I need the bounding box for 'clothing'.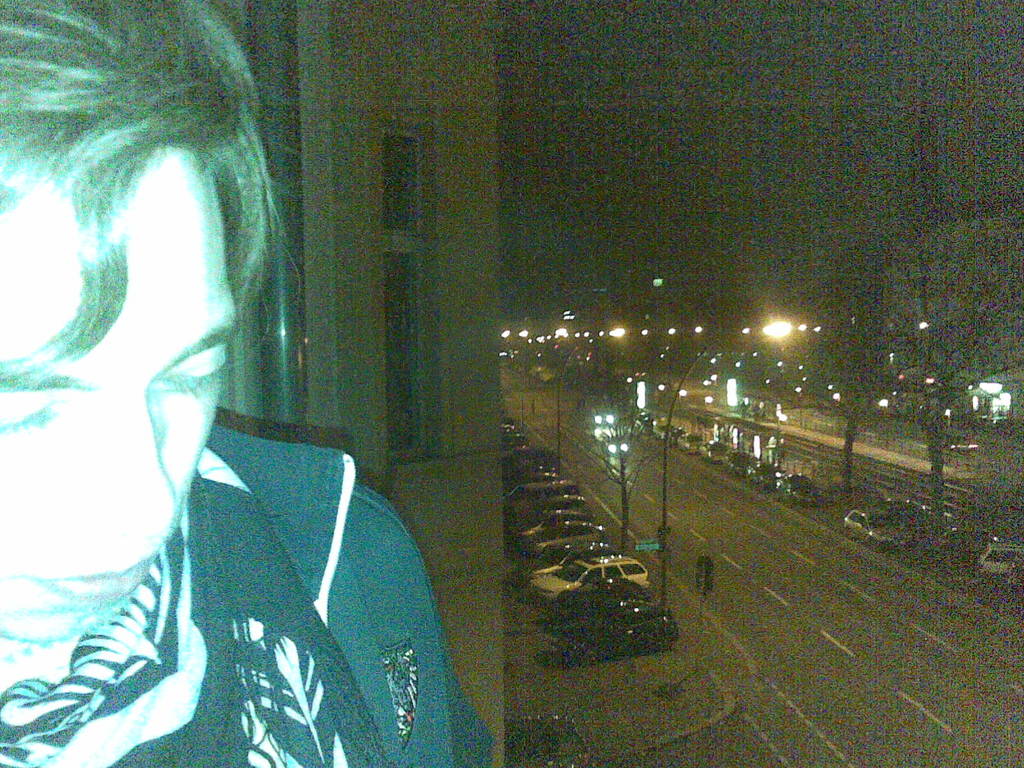
Here it is: rect(0, 420, 500, 767).
